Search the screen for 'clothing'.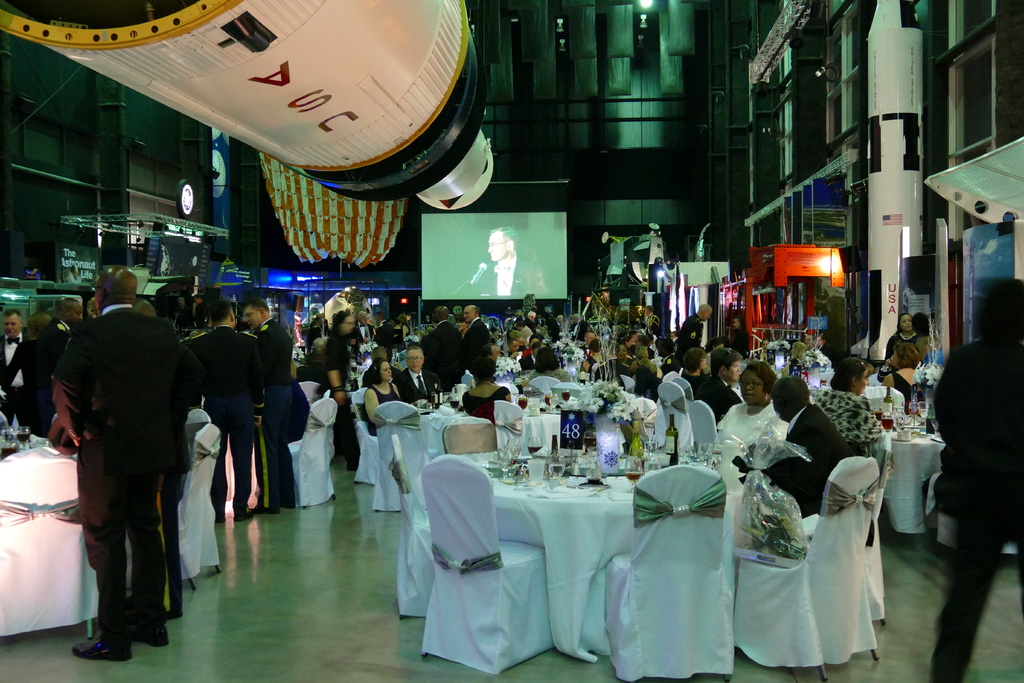
Found at crop(467, 318, 490, 365).
